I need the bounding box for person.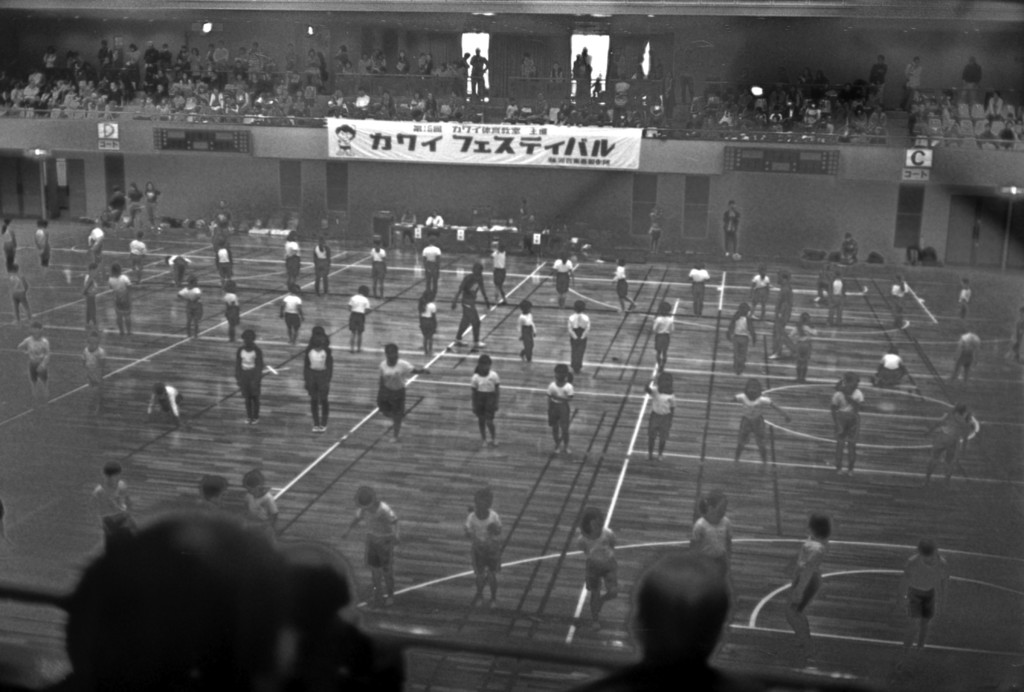
Here it is: bbox=[902, 535, 950, 655].
